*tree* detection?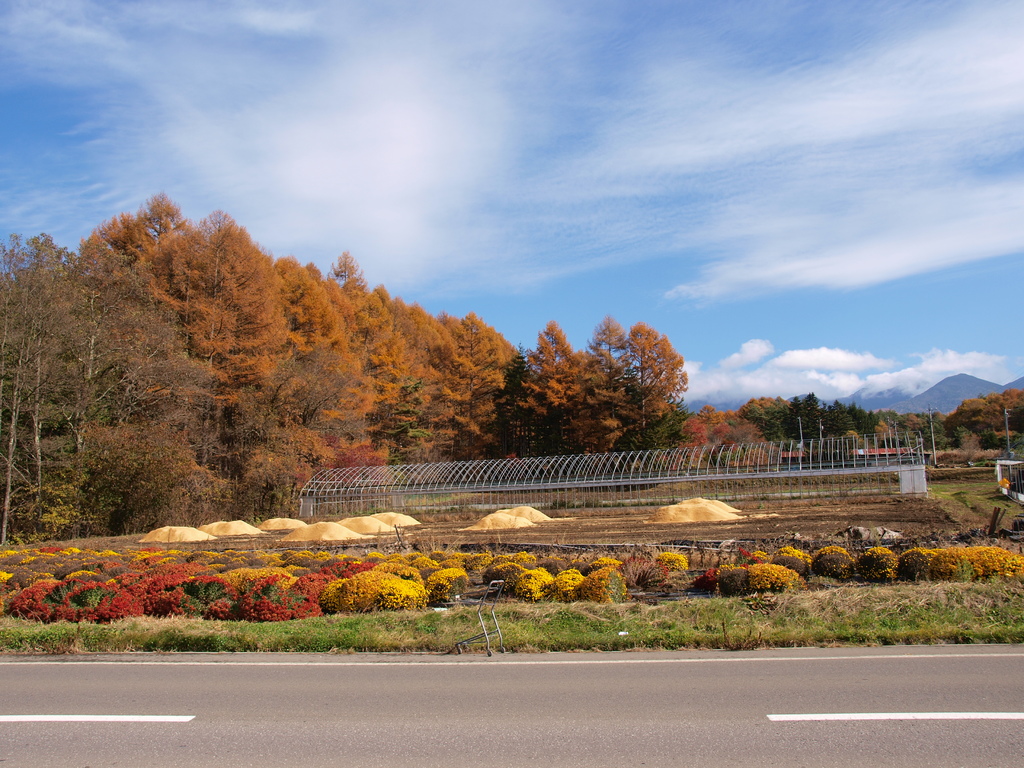
box(944, 420, 964, 447)
